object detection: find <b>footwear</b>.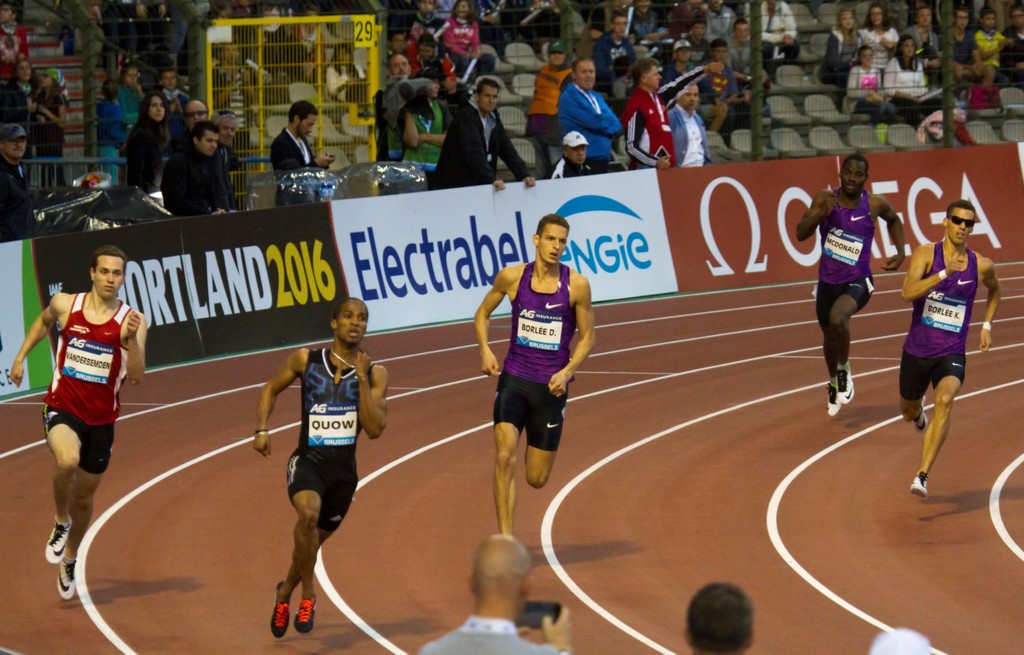
locate(913, 397, 925, 431).
